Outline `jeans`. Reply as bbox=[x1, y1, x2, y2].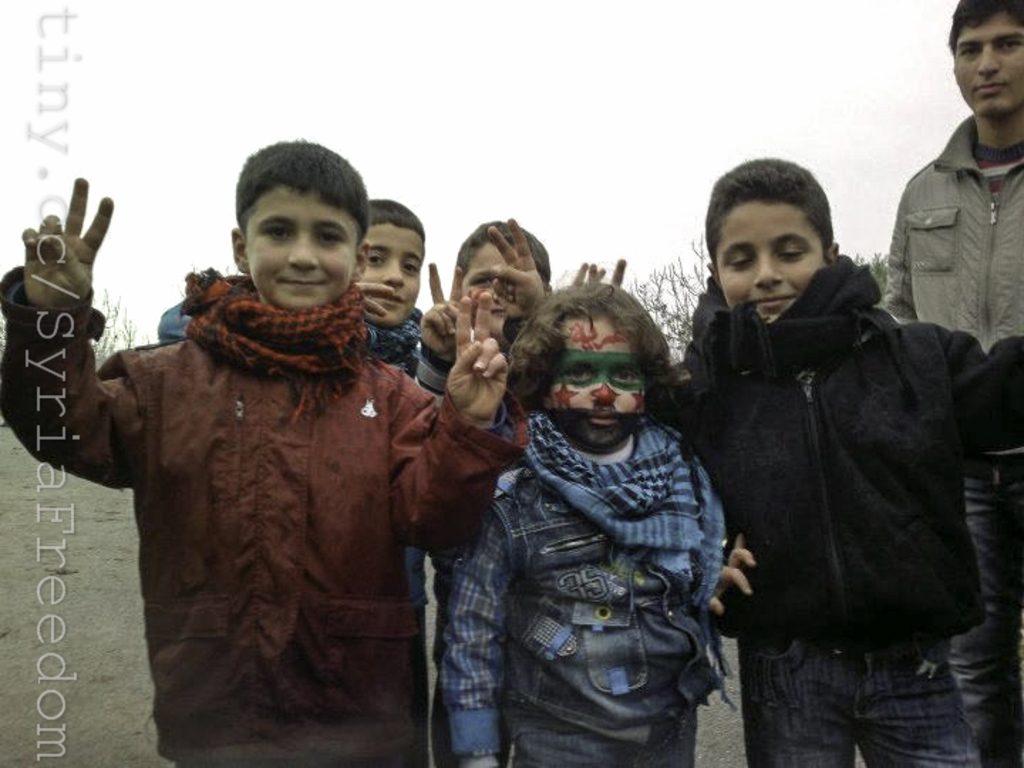
bbox=[959, 451, 1023, 767].
